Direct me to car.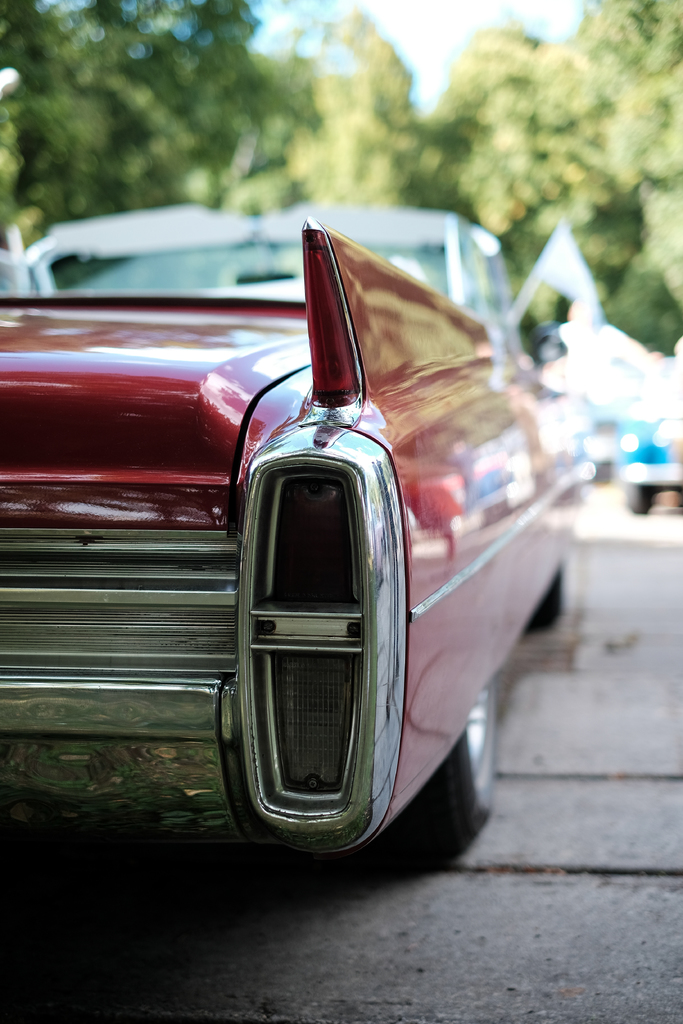
Direction: [x1=620, y1=385, x2=682, y2=516].
